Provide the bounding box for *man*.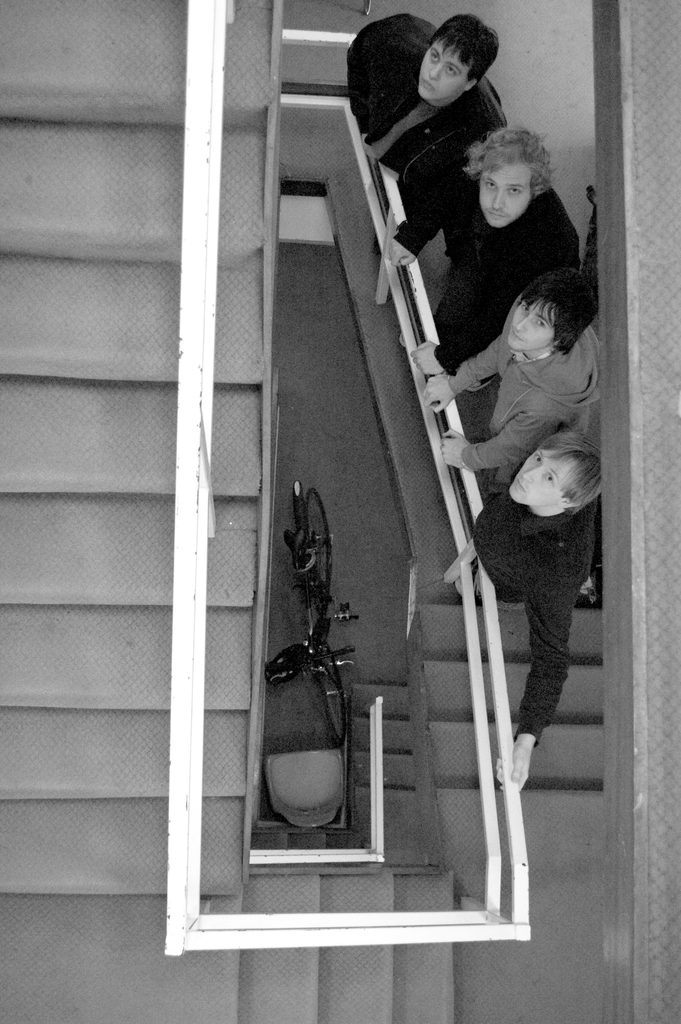
x1=415 y1=273 x2=604 y2=494.
